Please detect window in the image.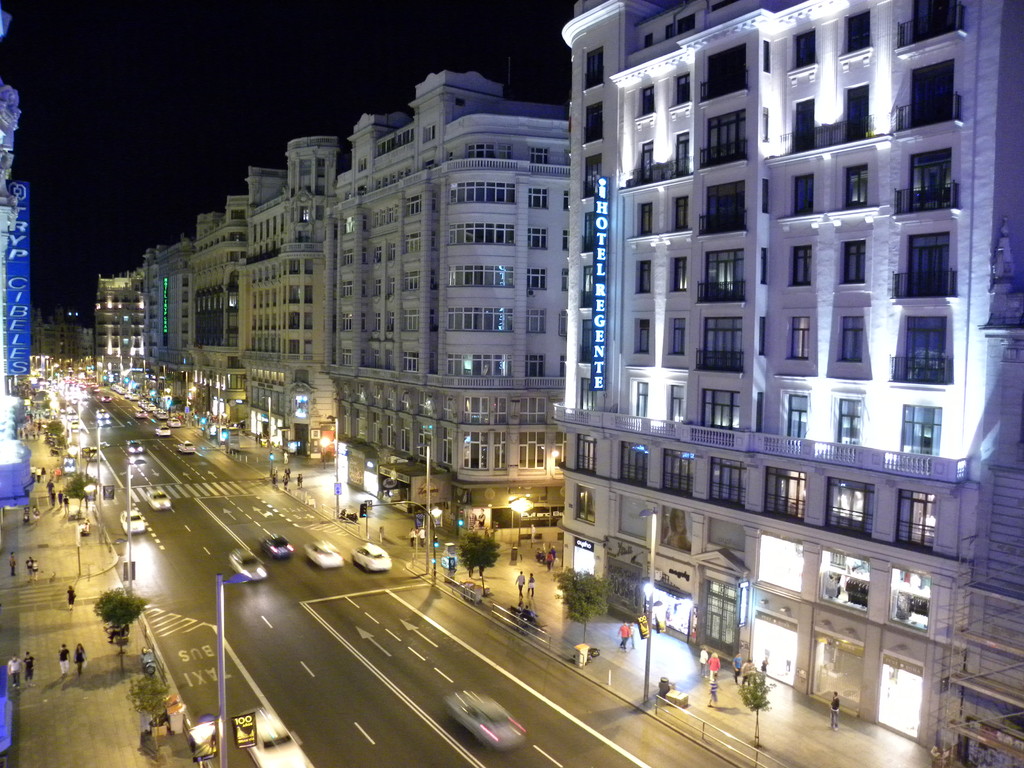
bbox=[532, 149, 552, 157].
